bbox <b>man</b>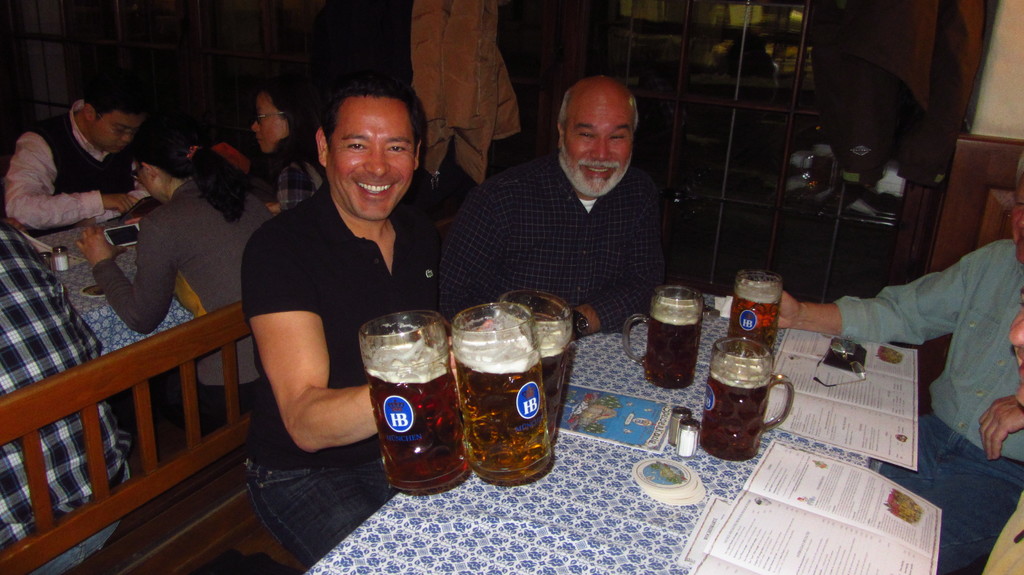
bbox=(986, 308, 1023, 574)
